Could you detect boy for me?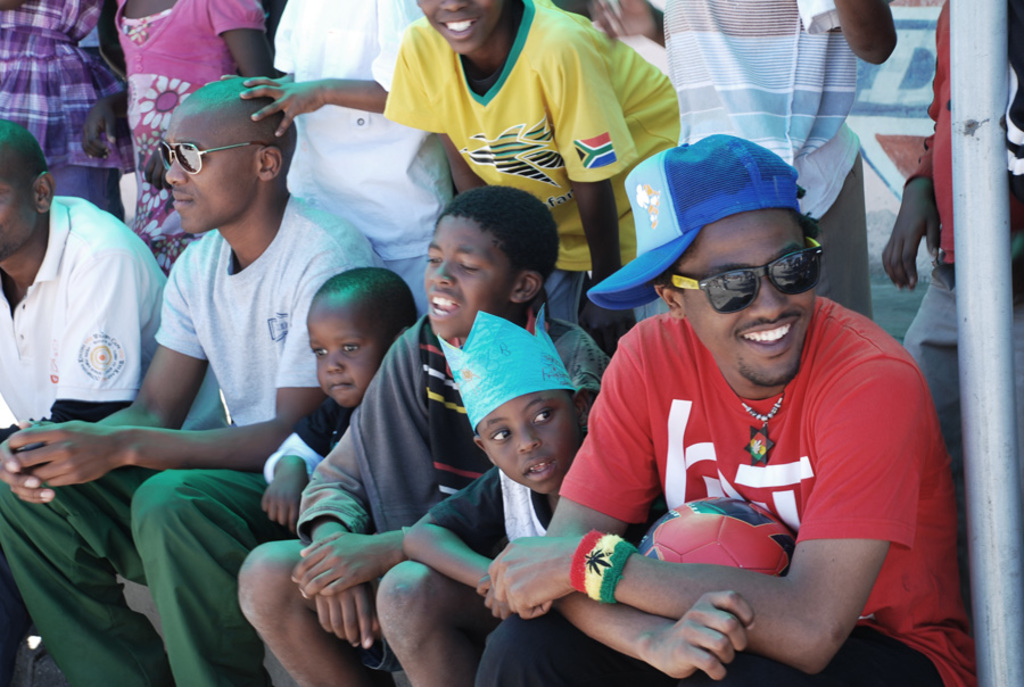
Detection result: box=[371, 2, 675, 322].
